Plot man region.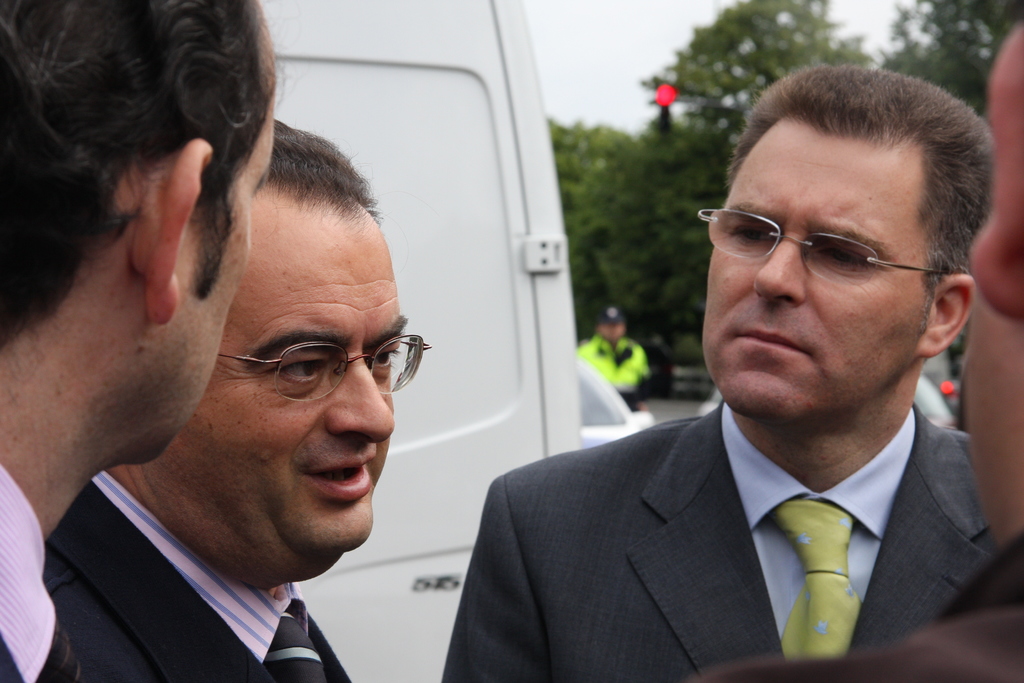
Plotted at detection(574, 308, 652, 413).
